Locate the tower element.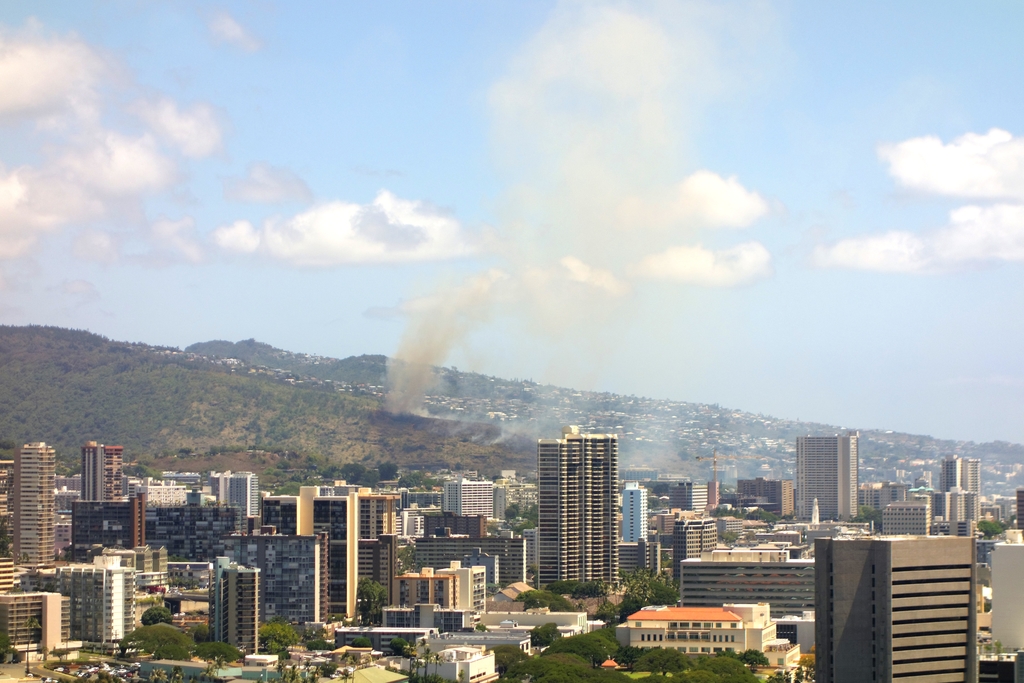
Element bbox: box(83, 444, 143, 509).
